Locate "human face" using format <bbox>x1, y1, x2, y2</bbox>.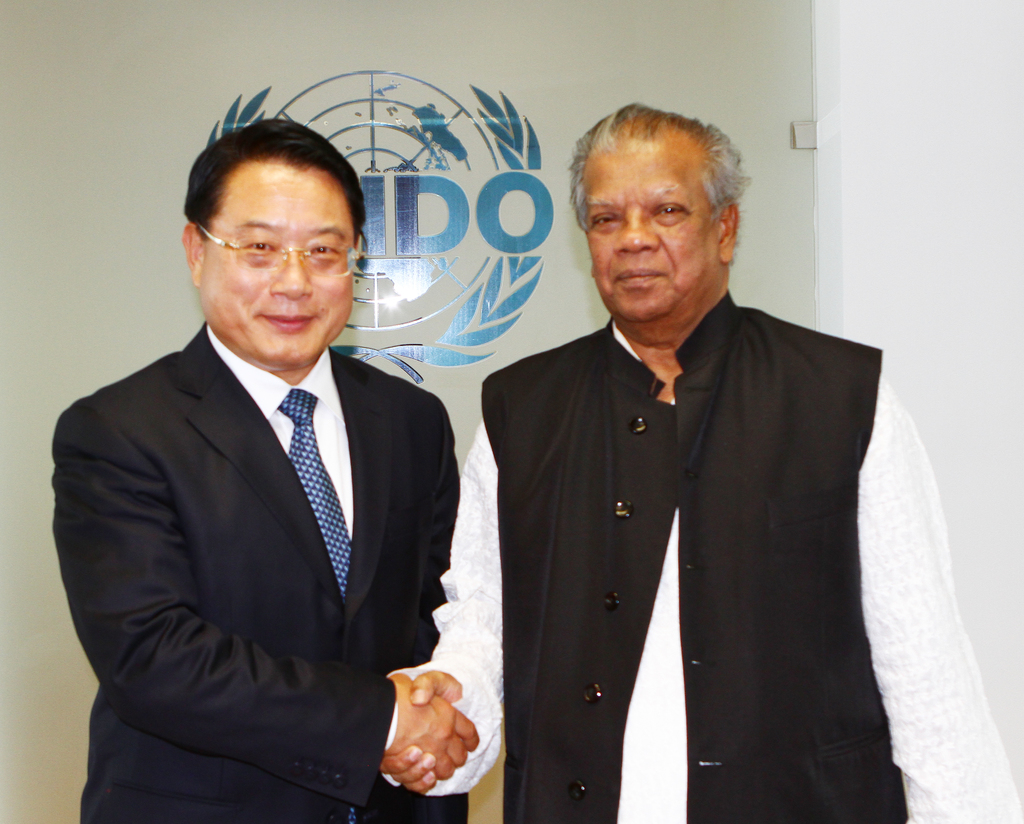
<bbox>204, 161, 351, 362</bbox>.
